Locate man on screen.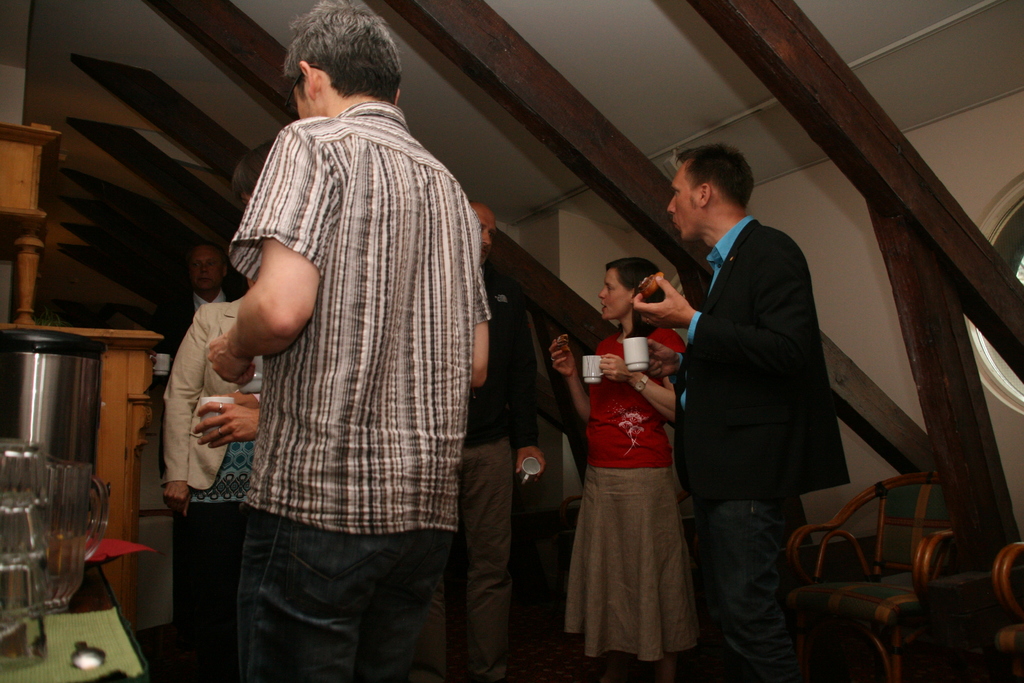
On screen at (left=411, top=200, right=546, bottom=682).
